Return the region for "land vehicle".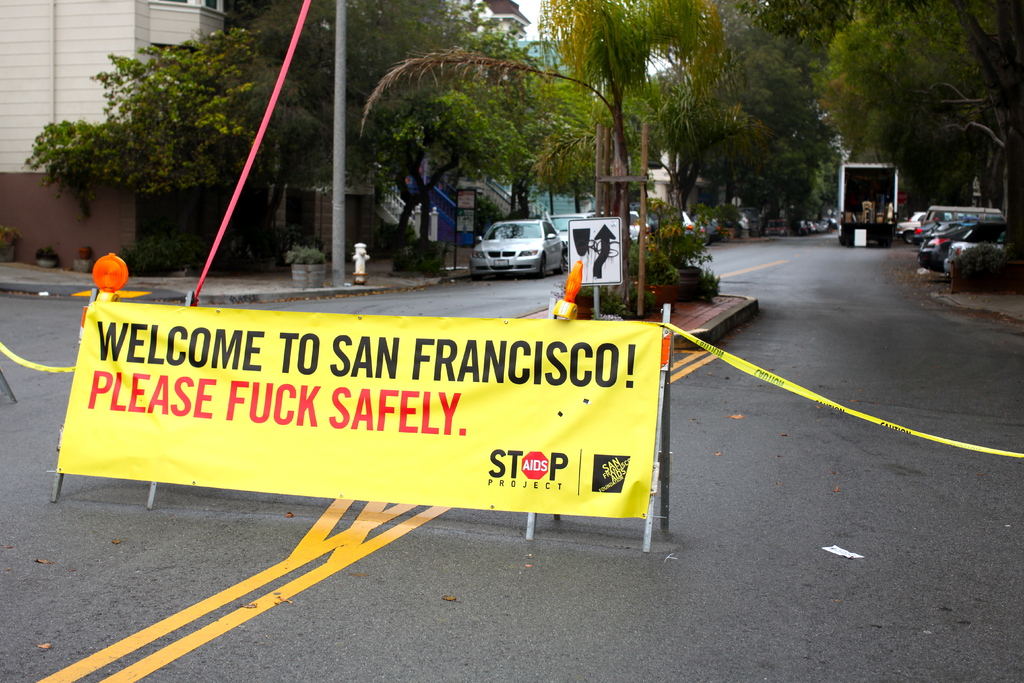
(x1=921, y1=206, x2=1006, y2=225).
